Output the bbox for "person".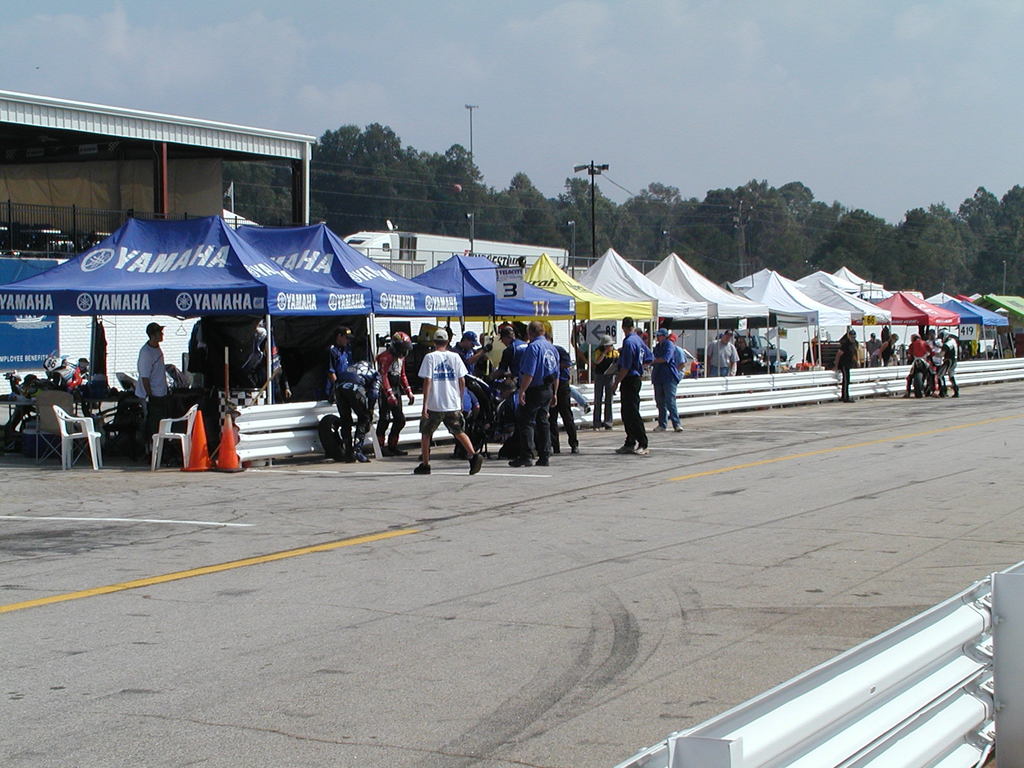
330/358/375/463.
